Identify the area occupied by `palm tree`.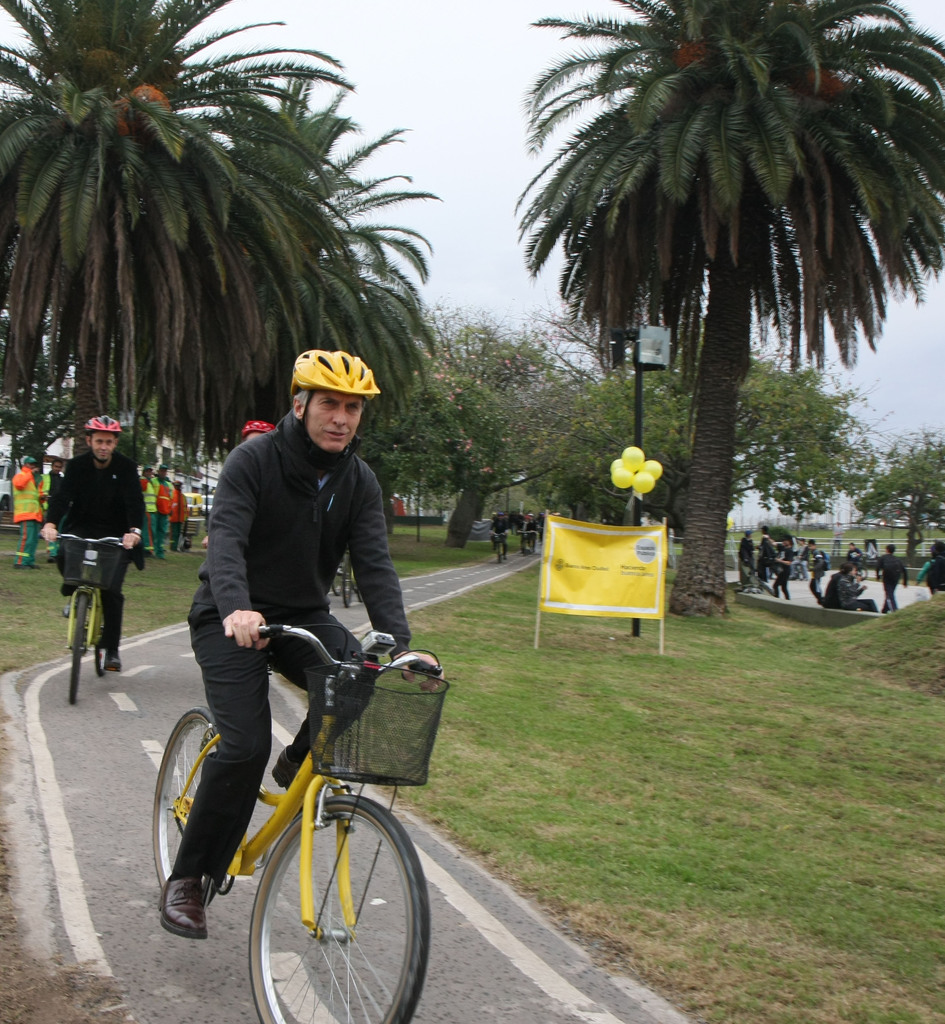
Area: [0, 0, 362, 538].
